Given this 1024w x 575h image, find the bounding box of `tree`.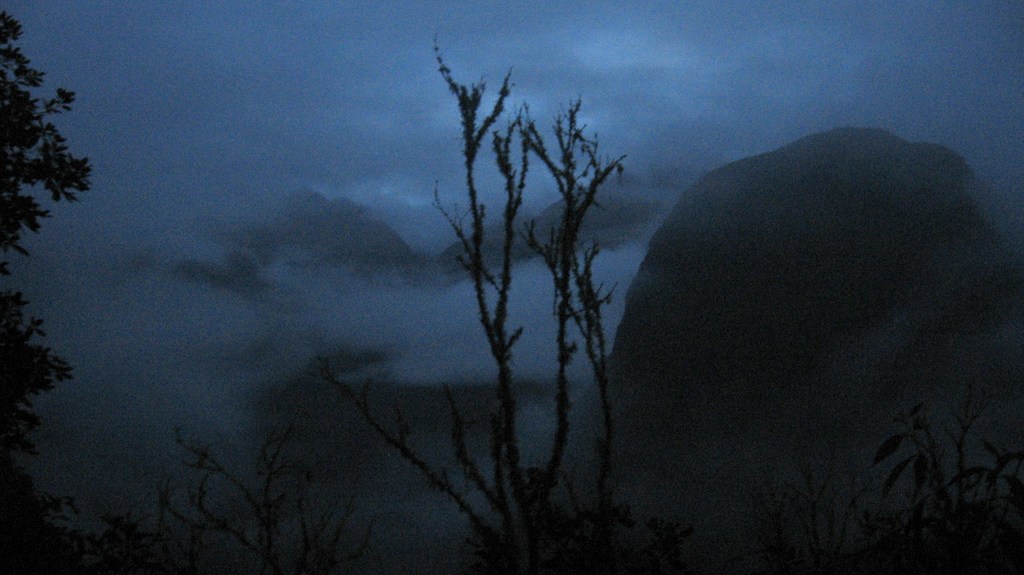
Rect(0, 5, 100, 458).
